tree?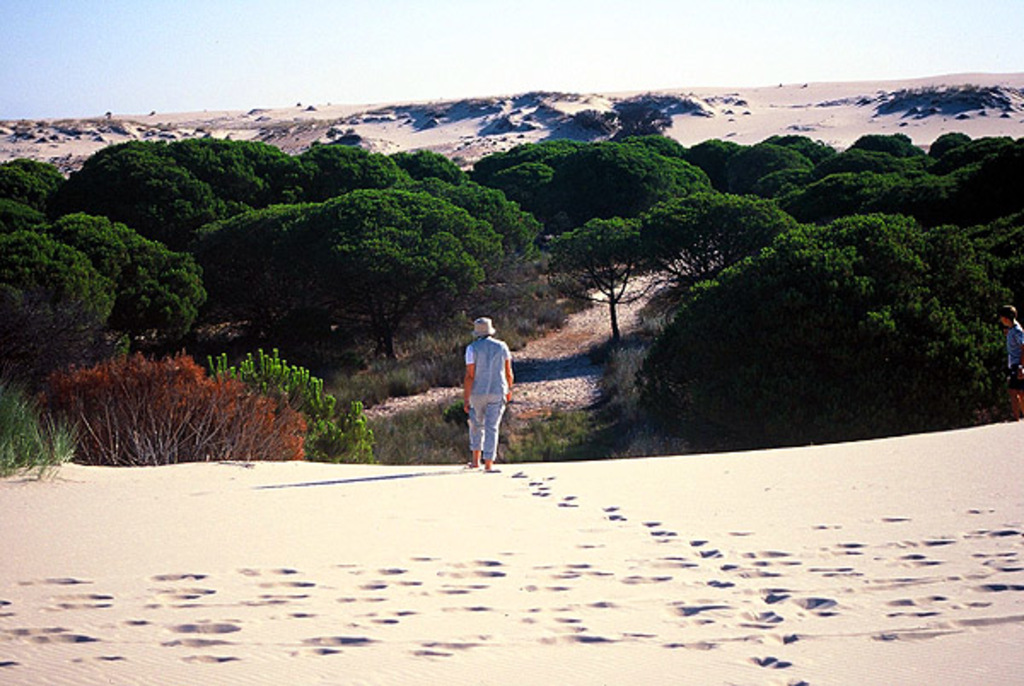
Rect(635, 225, 1000, 439)
